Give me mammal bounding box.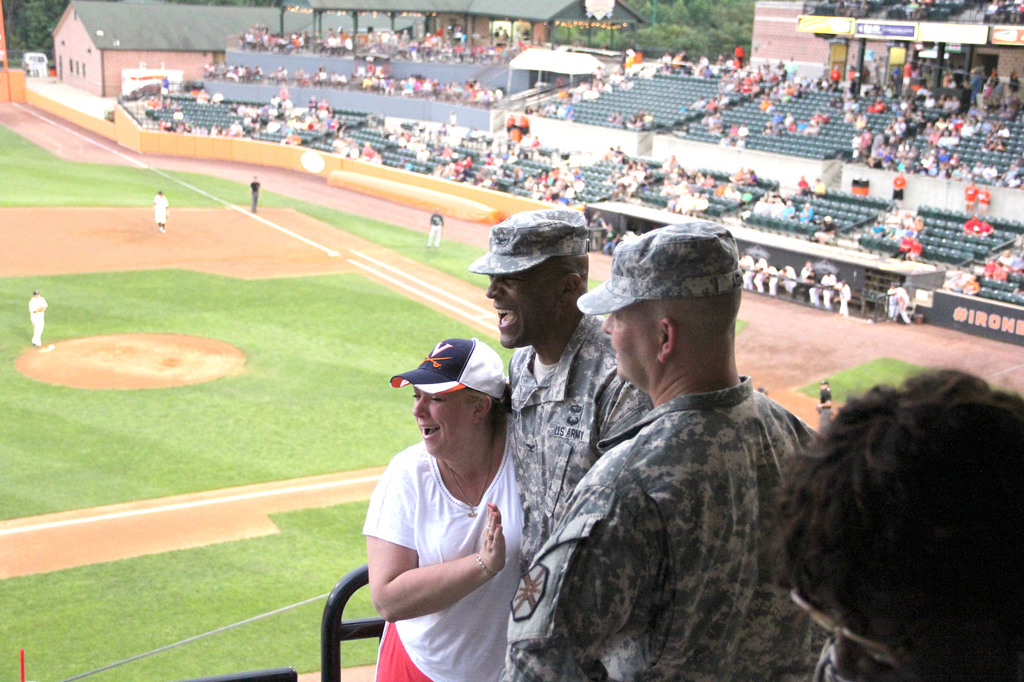
(left=711, top=112, right=721, bottom=134).
